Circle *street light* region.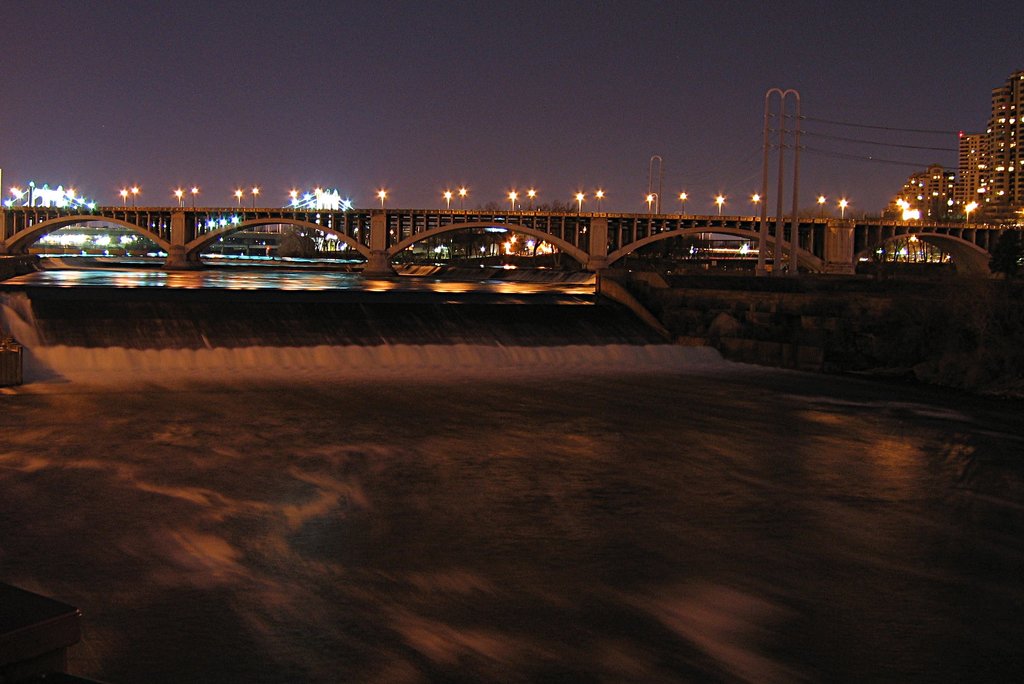
Region: region(369, 179, 388, 218).
